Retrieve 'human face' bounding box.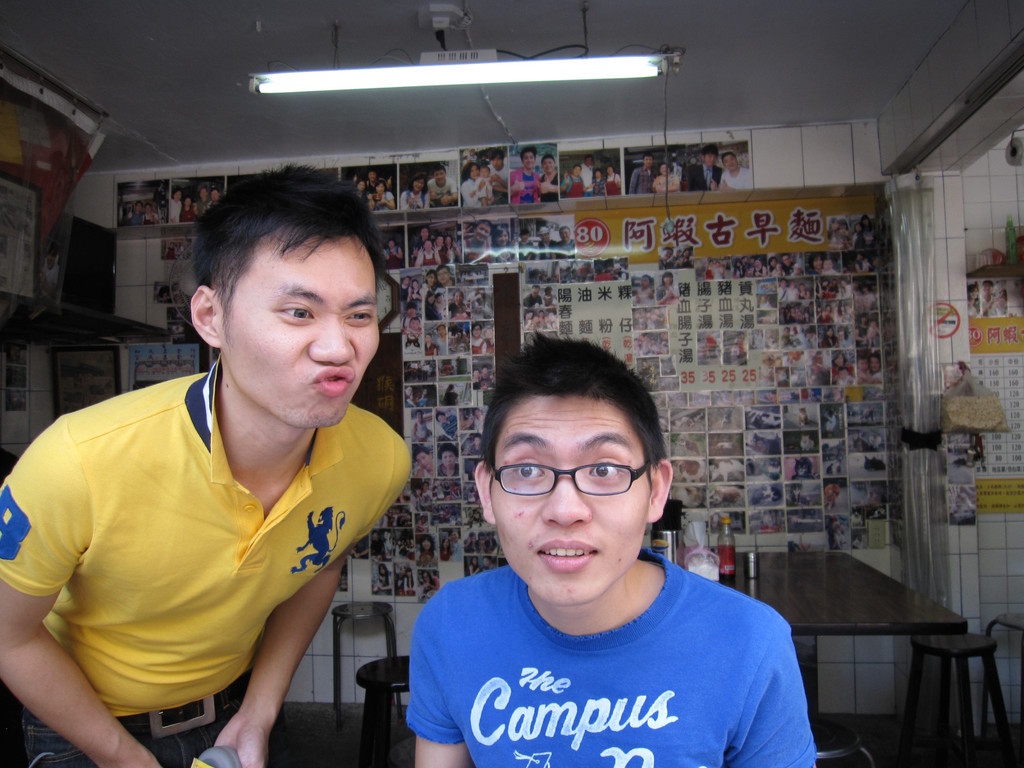
Bounding box: [219,227,380,430].
